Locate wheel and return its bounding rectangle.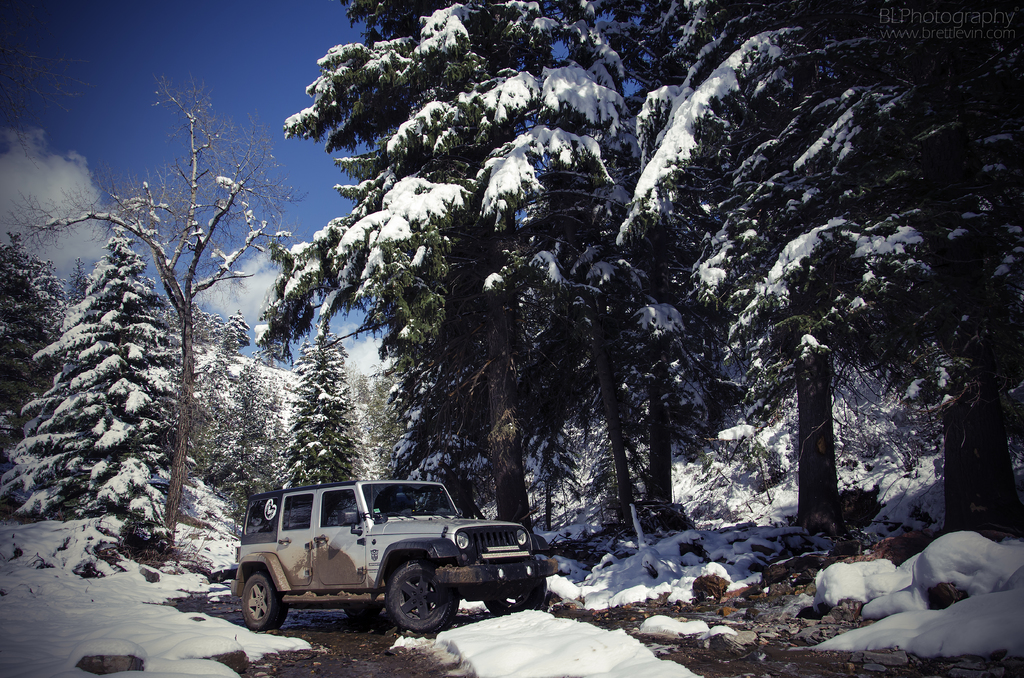
[387, 561, 458, 635].
